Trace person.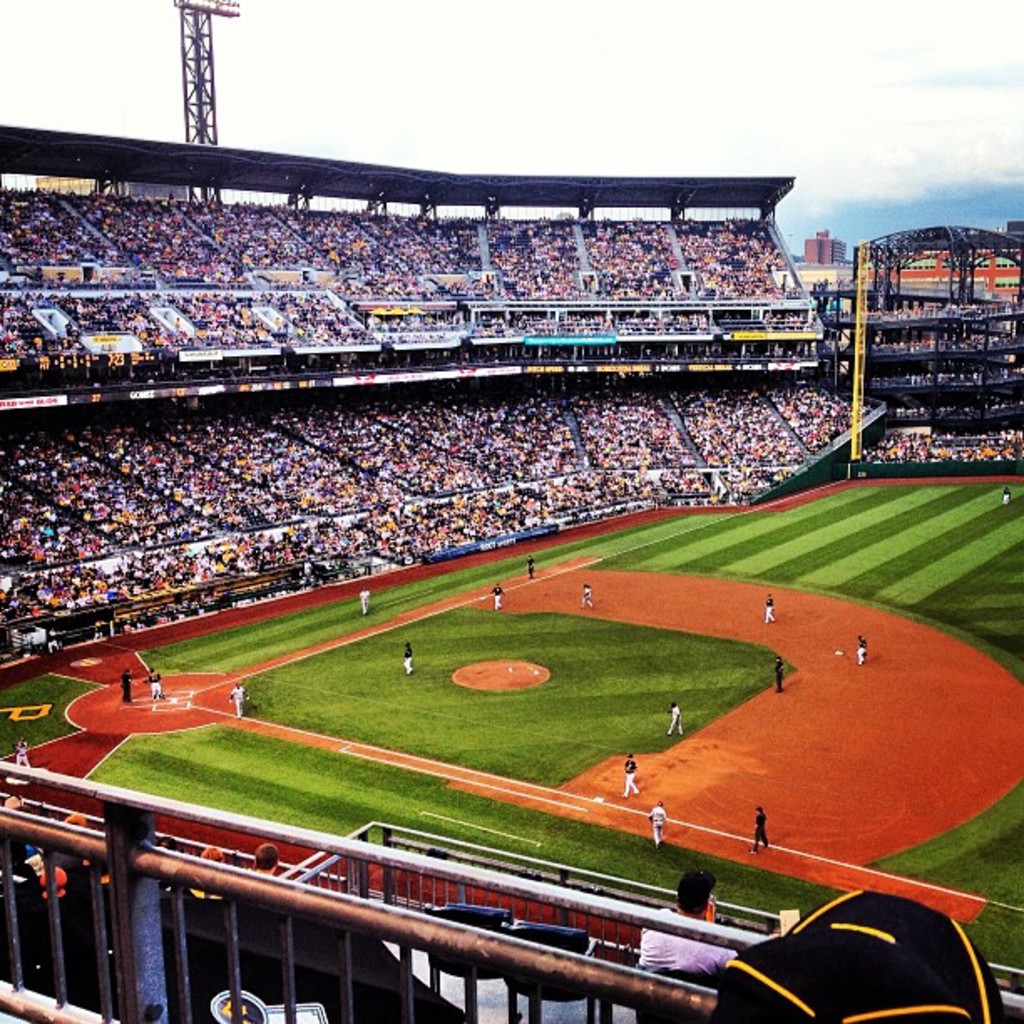
Traced to detection(144, 671, 164, 704).
